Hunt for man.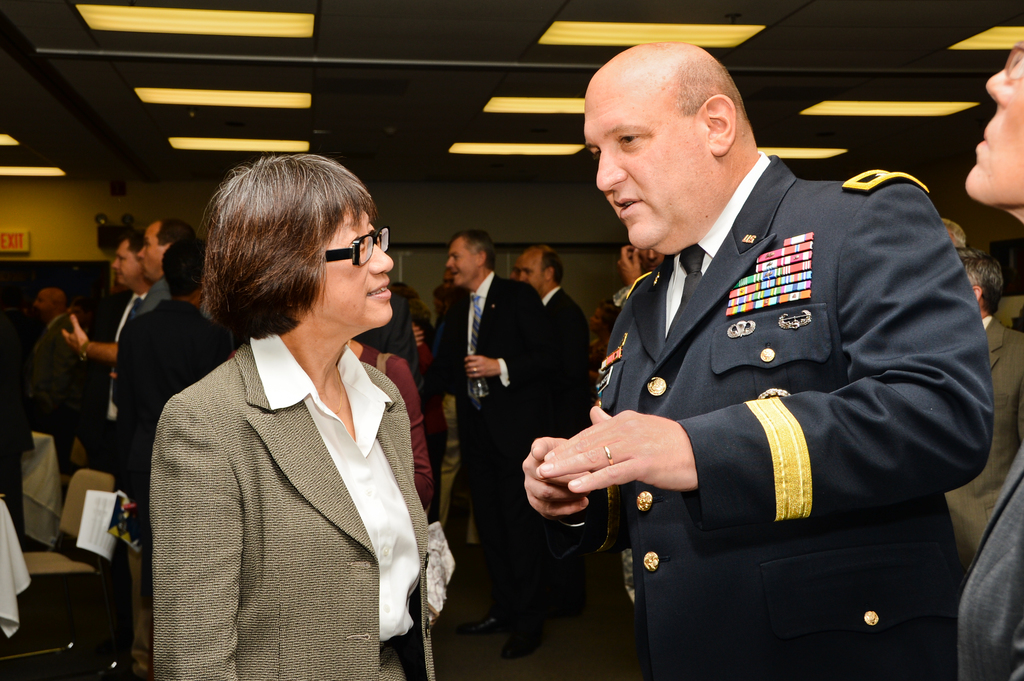
Hunted down at box=[431, 230, 572, 666].
